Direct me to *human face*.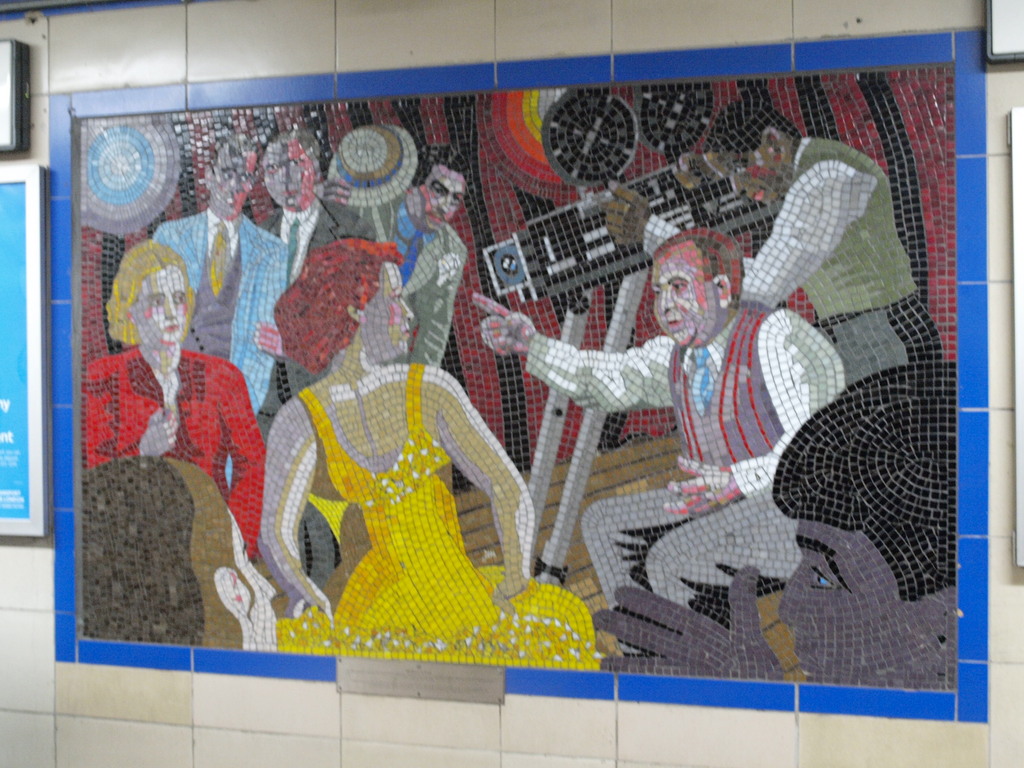
Direction: 212,152,260,216.
